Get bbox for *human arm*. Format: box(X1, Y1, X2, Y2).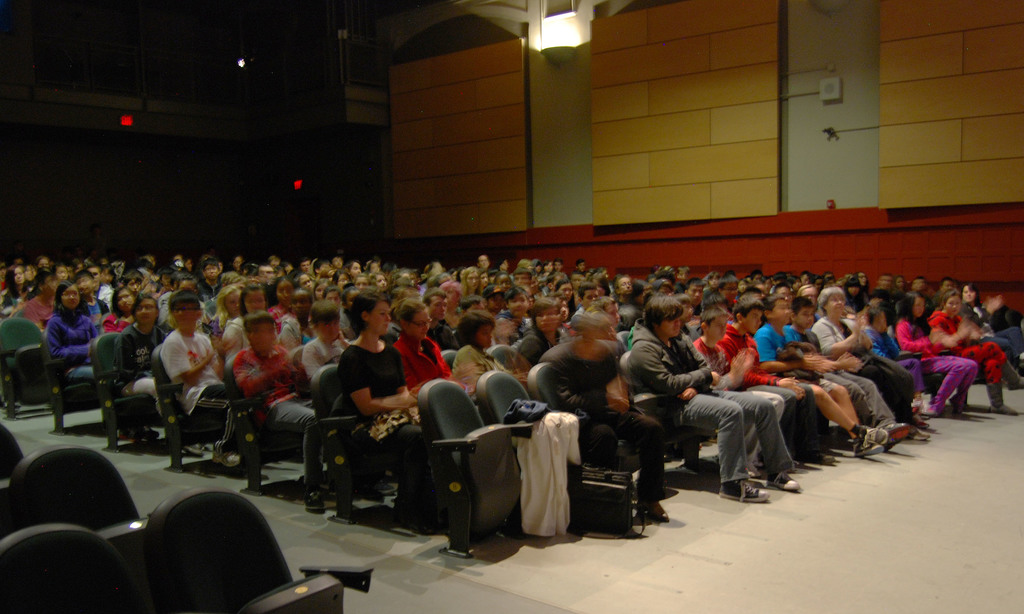
box(346, 350, 417, 417).
